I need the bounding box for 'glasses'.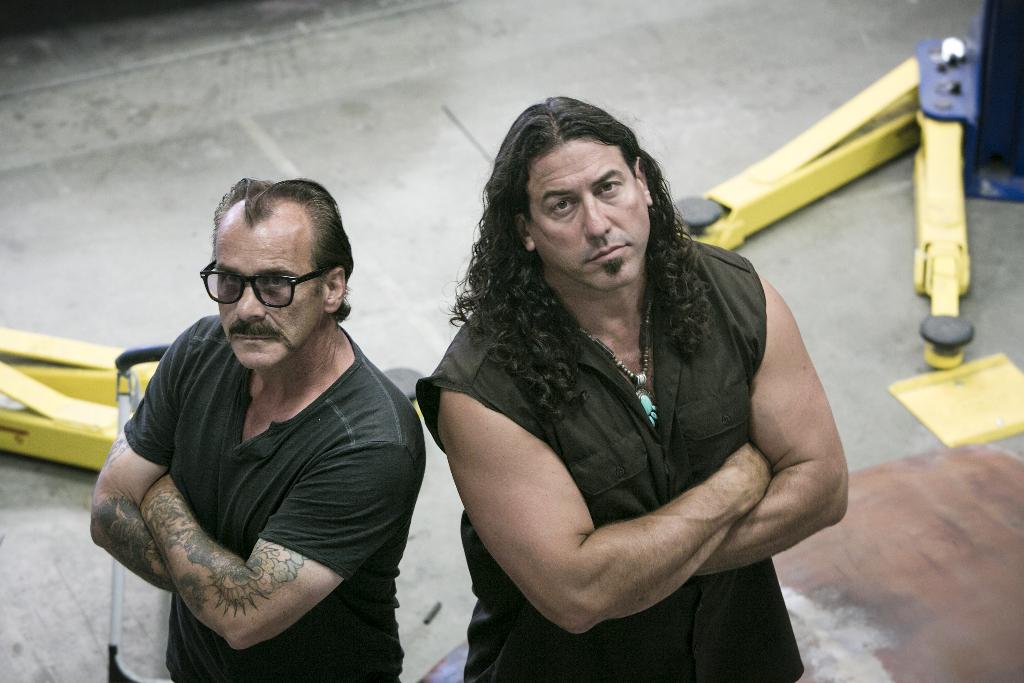
Here it is: crop(193, 256, 348, 309).
